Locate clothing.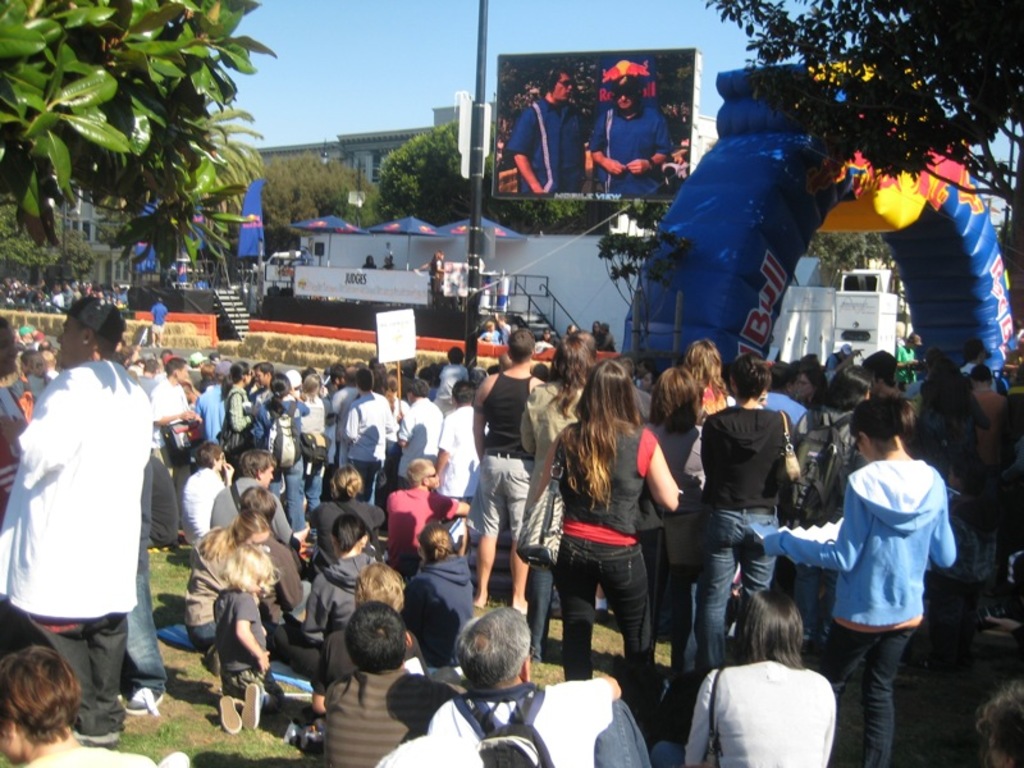
Bounding box: 481/330/502/347.
